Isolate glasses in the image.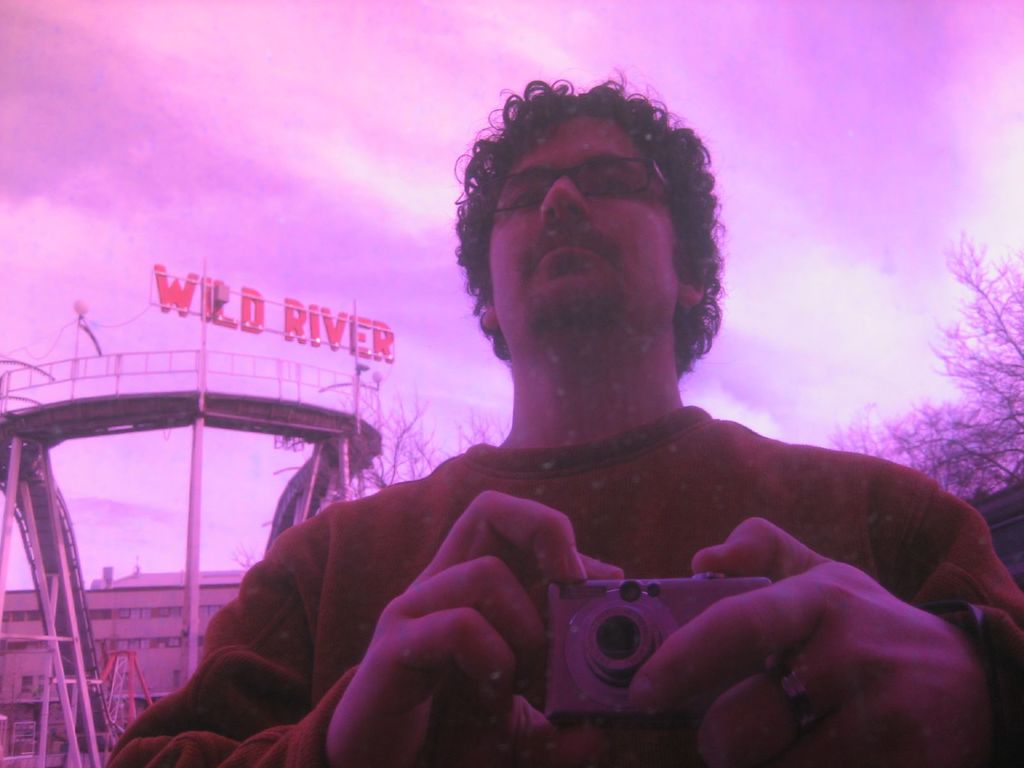
Isolated region: 472,148,675,229.
